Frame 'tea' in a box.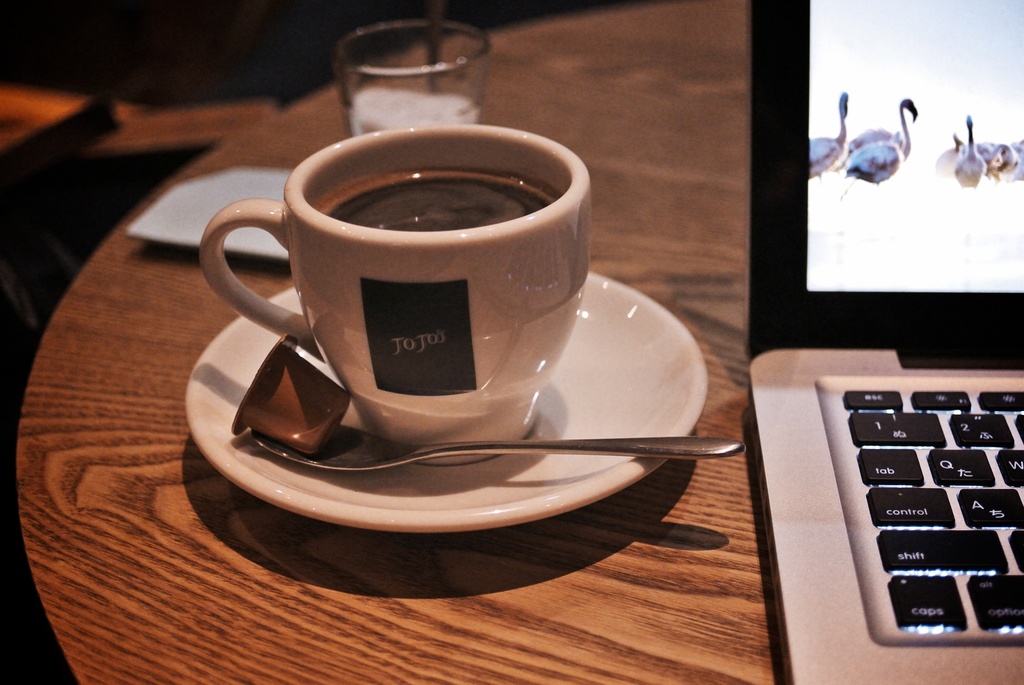
320,169,552,236.
